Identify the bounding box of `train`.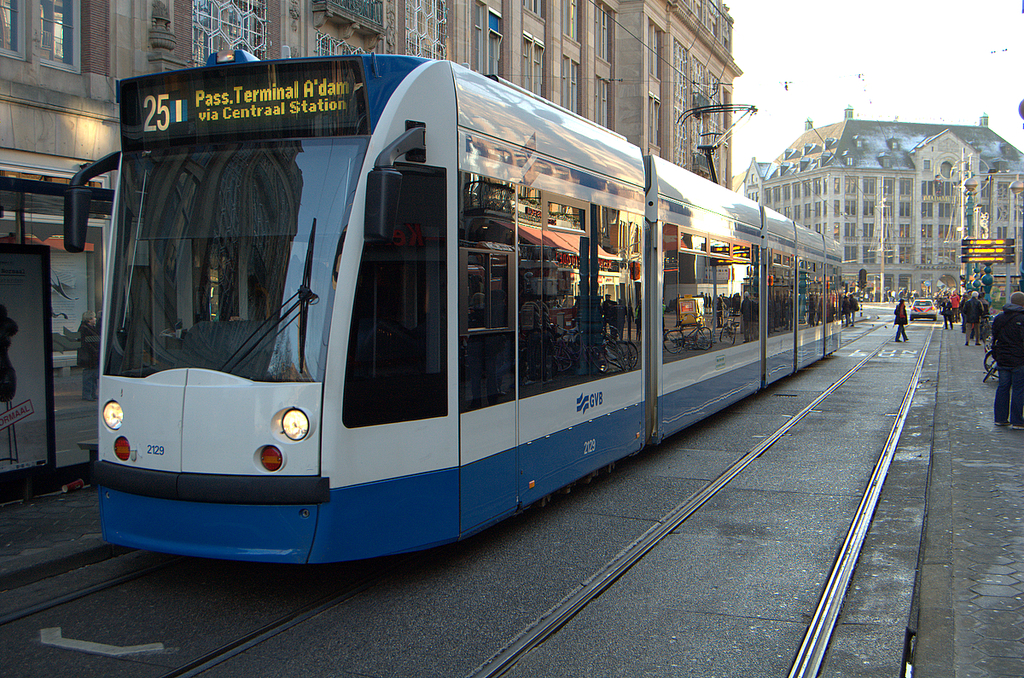
box(62, 49, 841, 564).
